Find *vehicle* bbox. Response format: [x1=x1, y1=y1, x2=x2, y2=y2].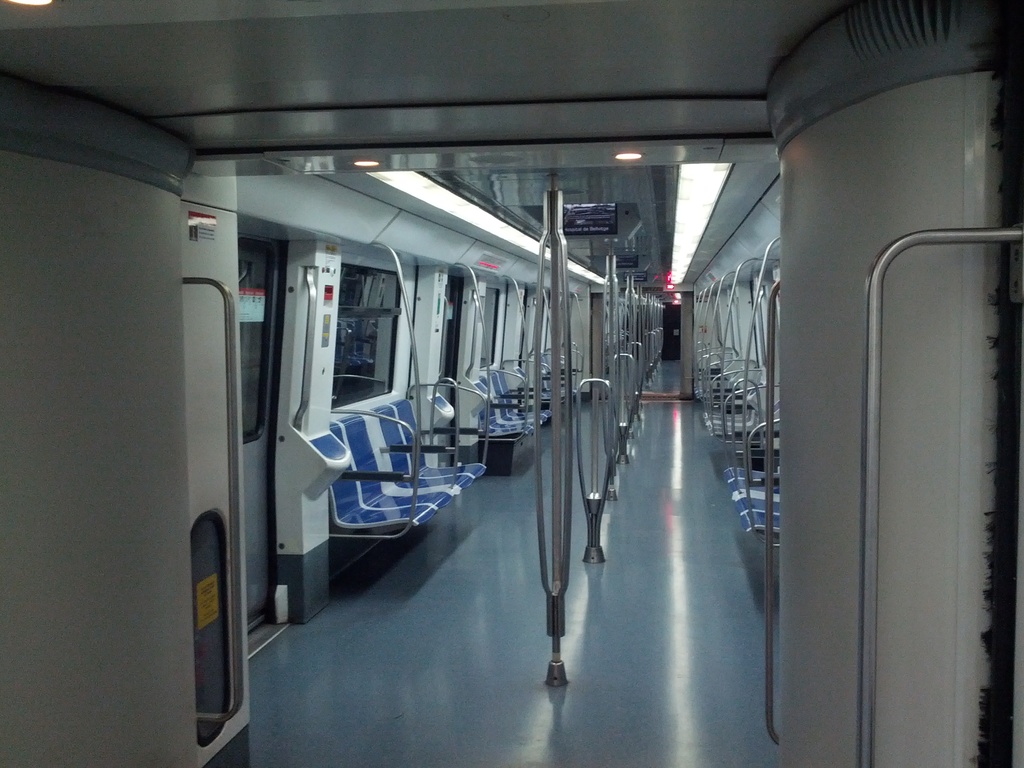
[x1=0, y1=0, x2=1023, y2=767].
